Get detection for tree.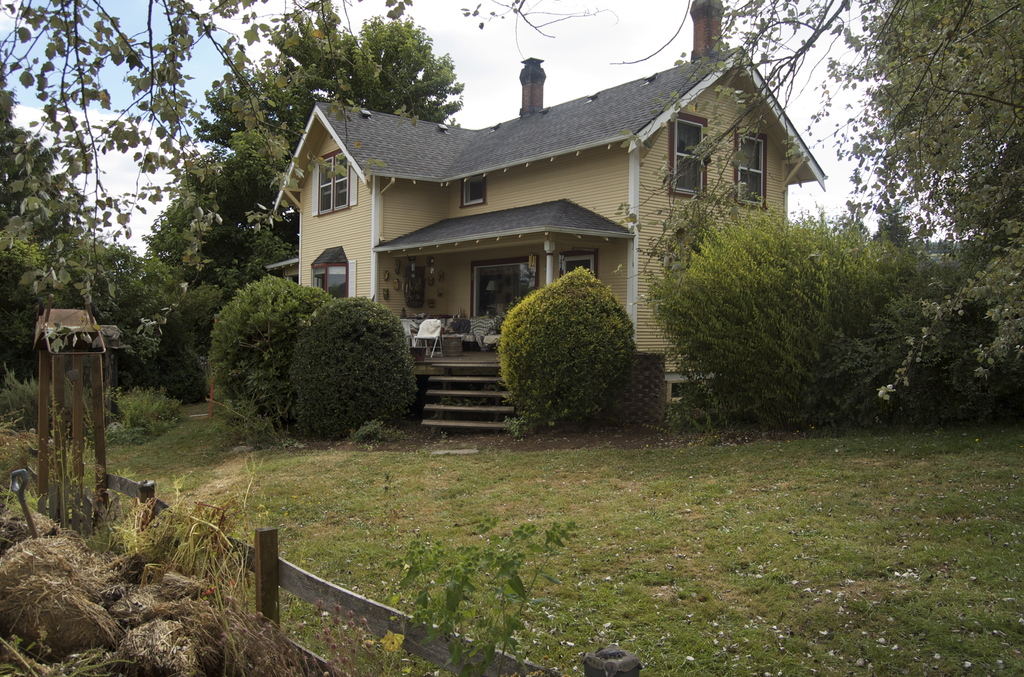
Detection: bbox=(0, 65, 84, 391).
